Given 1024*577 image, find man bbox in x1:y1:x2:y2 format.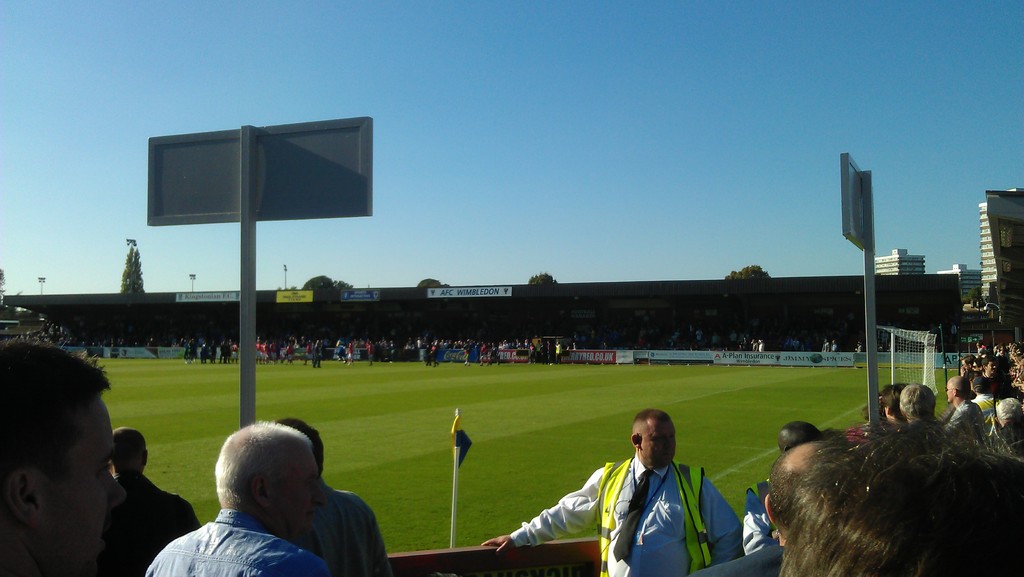
740:418:825:559.
